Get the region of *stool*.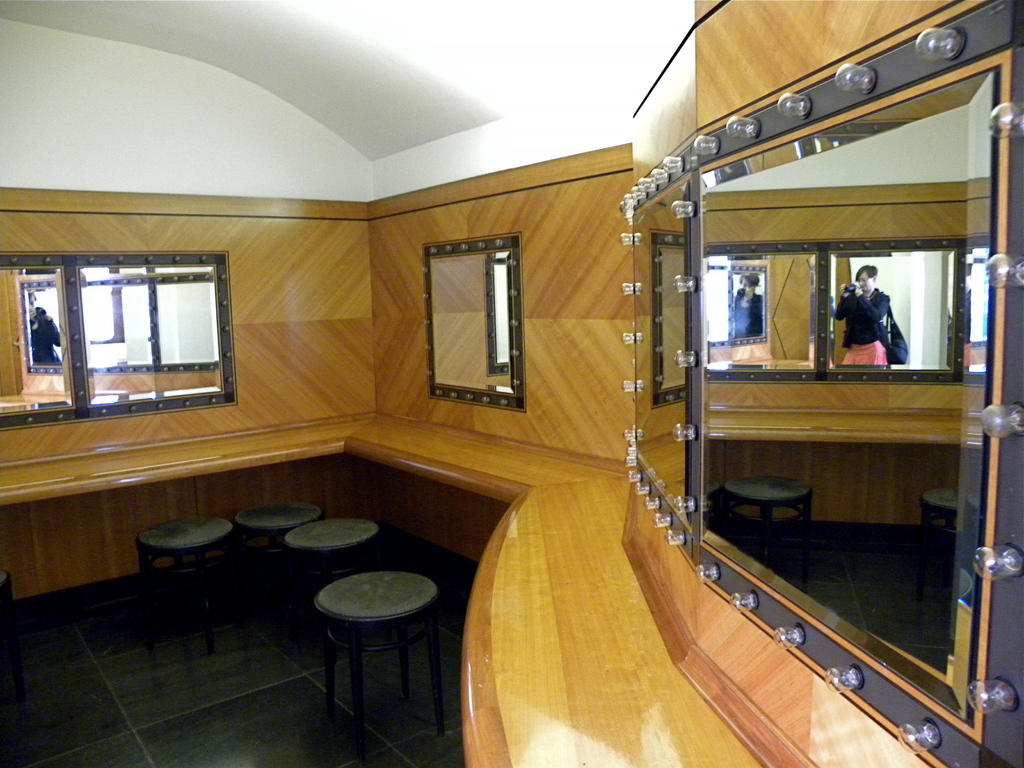
<region>234, 500, 324, 610</region>.
